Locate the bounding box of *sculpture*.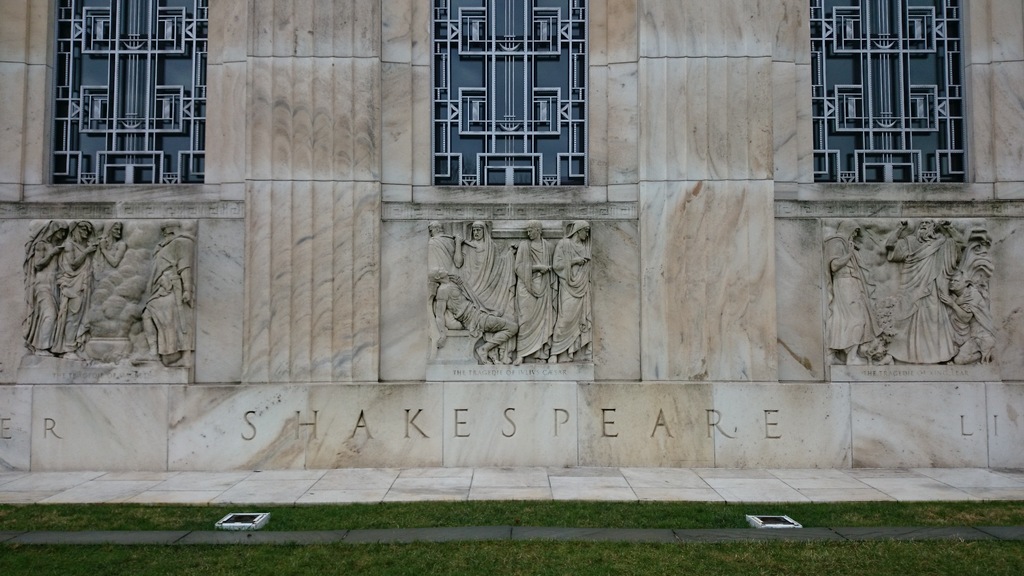
Bounding box: [x1=417, y1=214, x2=593, y2=370].
